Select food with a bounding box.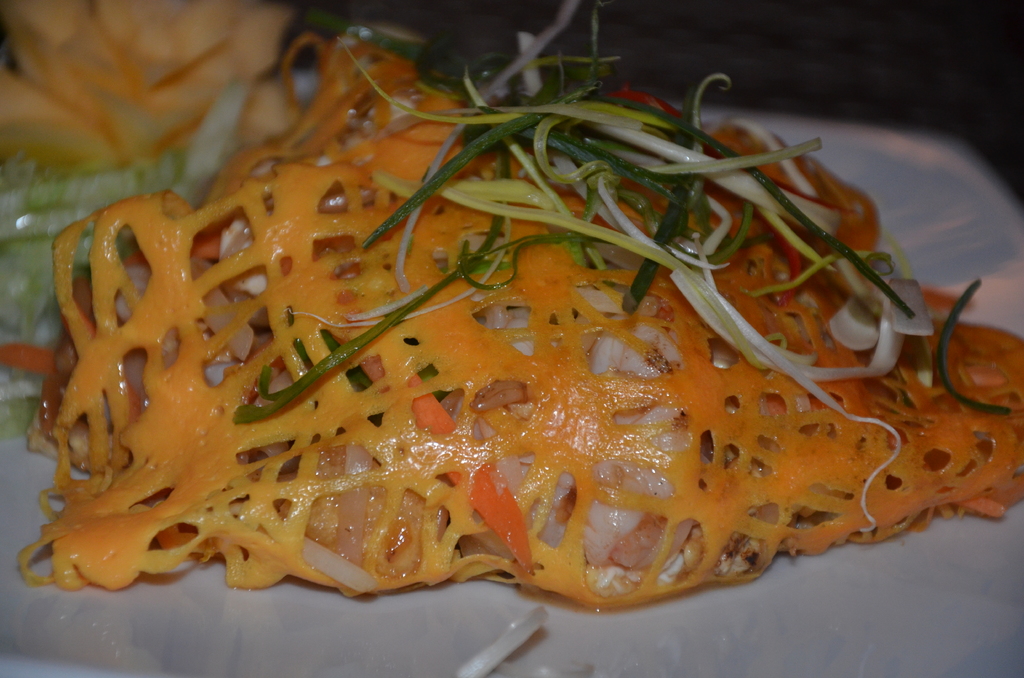
left=0, top=0, right=287, bottom=179.
